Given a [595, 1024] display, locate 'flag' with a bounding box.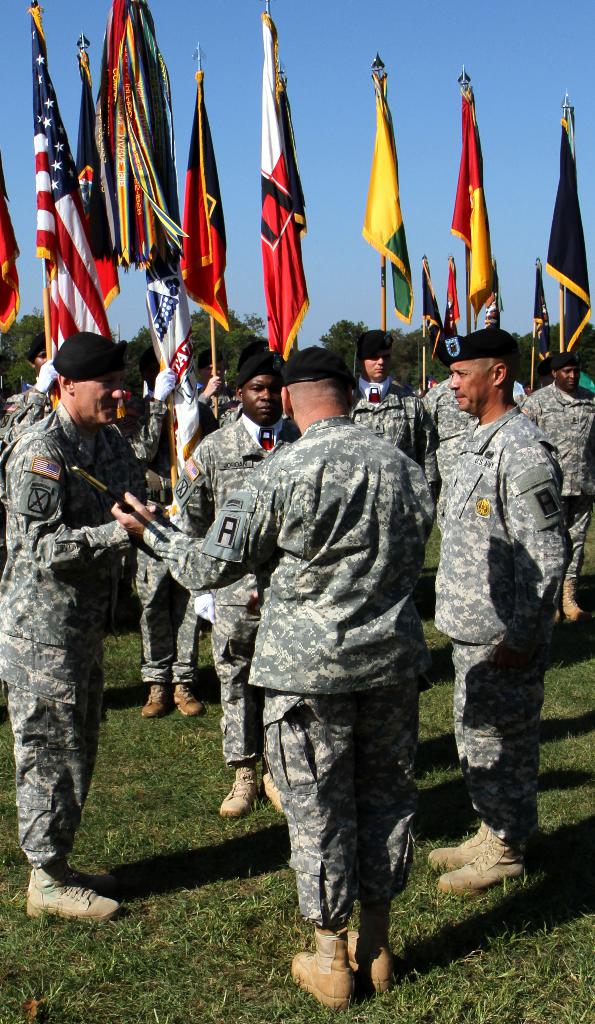
Located: {"x1": 242, "y1": 22, "x2": 315, "y2": 370}.
